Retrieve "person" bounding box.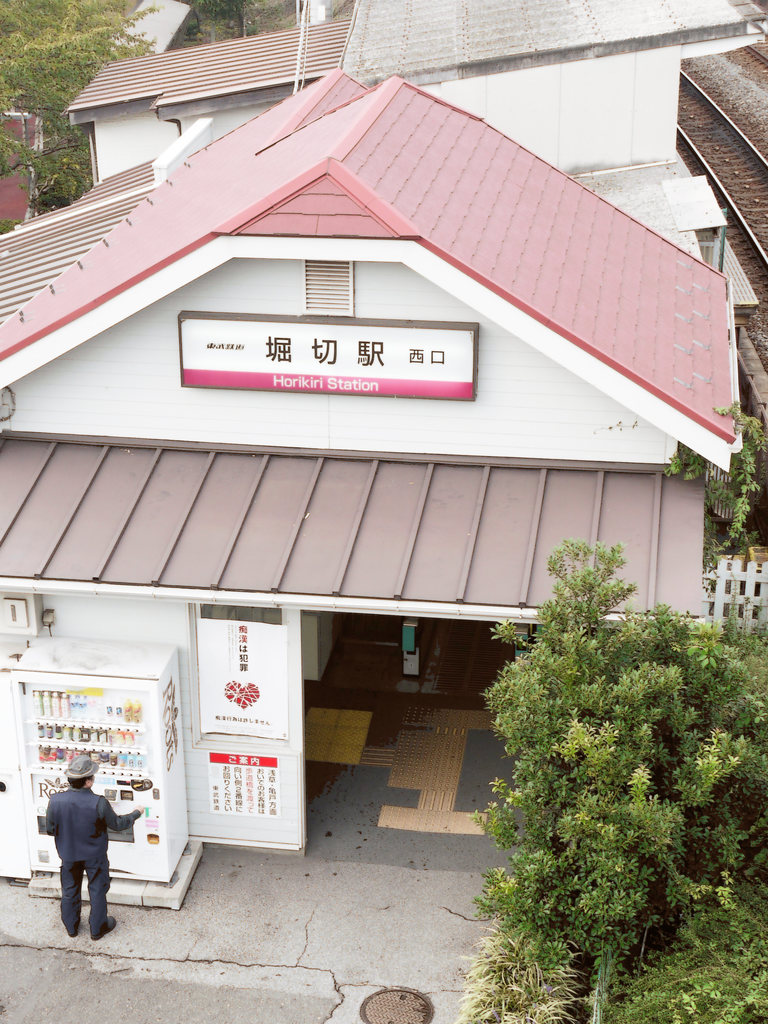
Bounding box: {"x1": 35, "y1": 753, "x2": 136, "y2": 927}.
